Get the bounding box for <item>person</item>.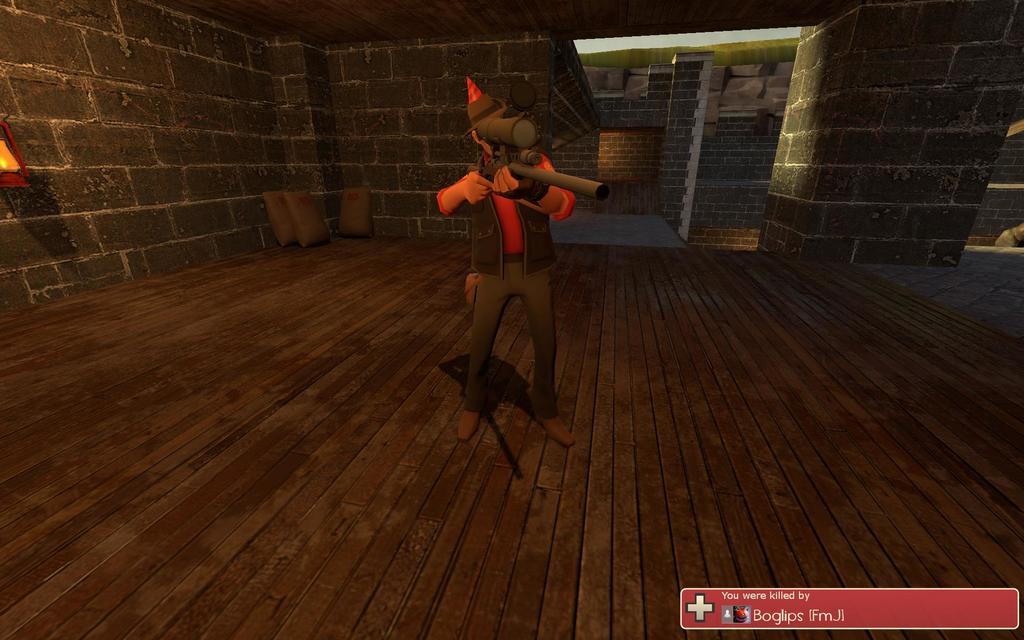
select_region(434, 80, 577, 451).
